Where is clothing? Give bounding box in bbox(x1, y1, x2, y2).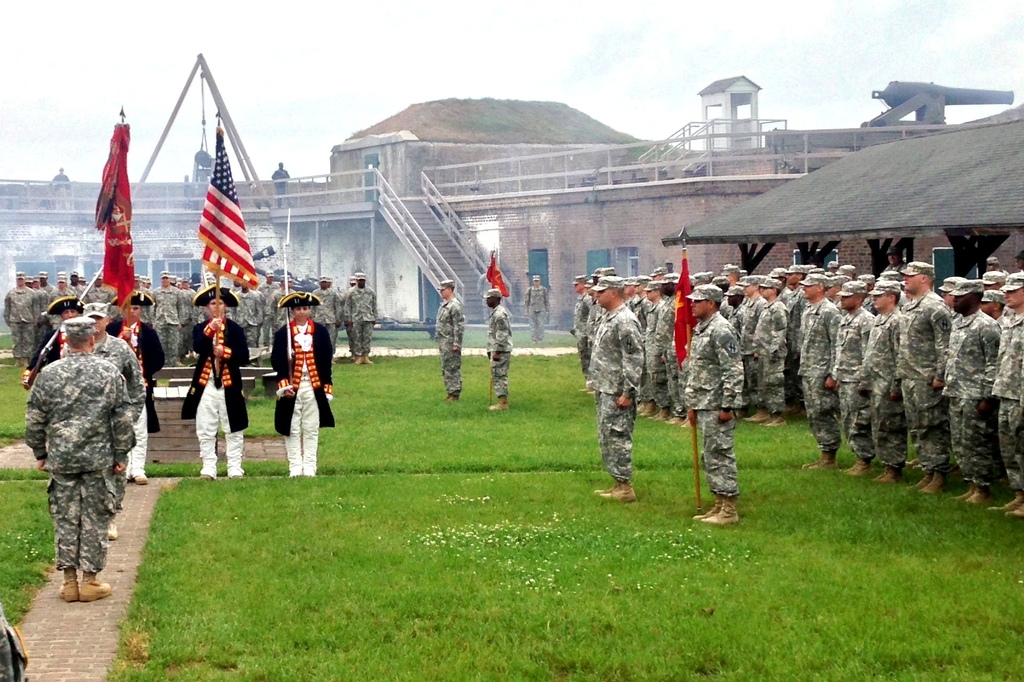
bbox(890, 262, 955, 468).
